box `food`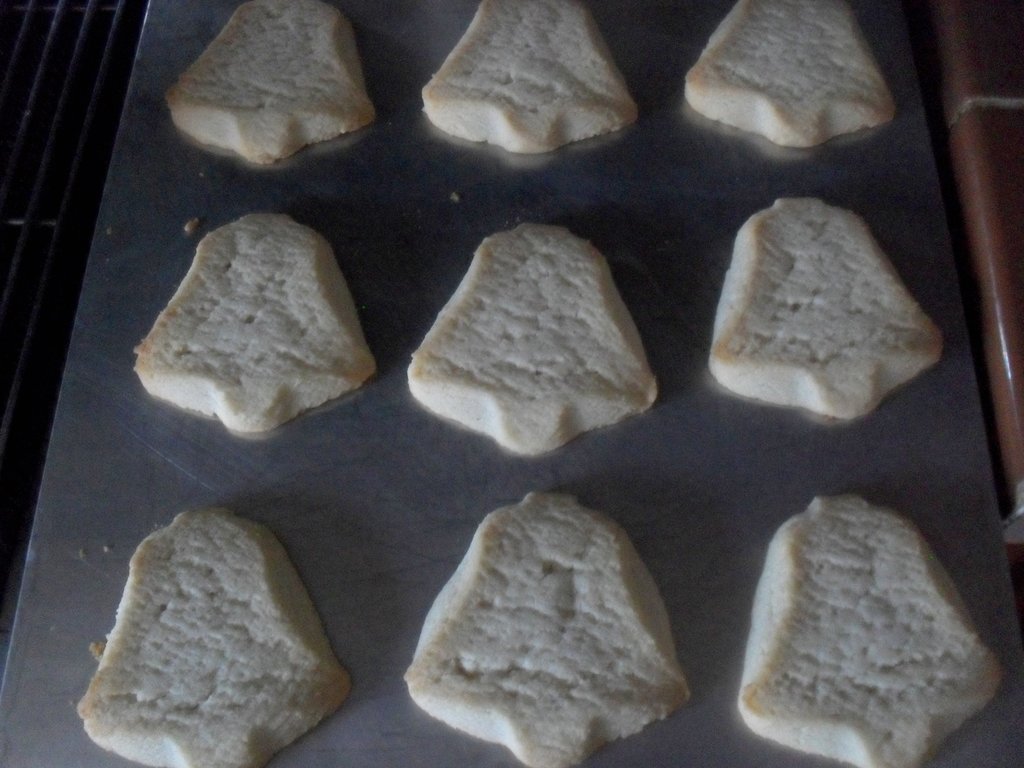
Rect(420, 0, 643, 157)
